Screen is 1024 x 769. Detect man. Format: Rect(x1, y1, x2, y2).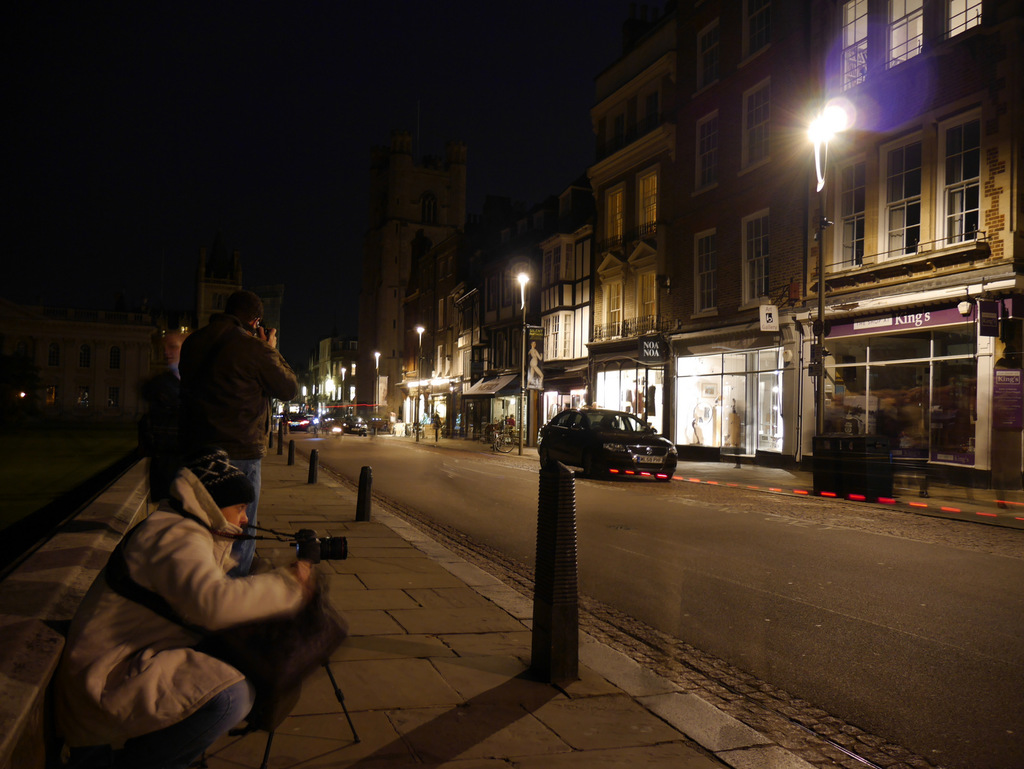
Rect(147, 329, 193, 498).
